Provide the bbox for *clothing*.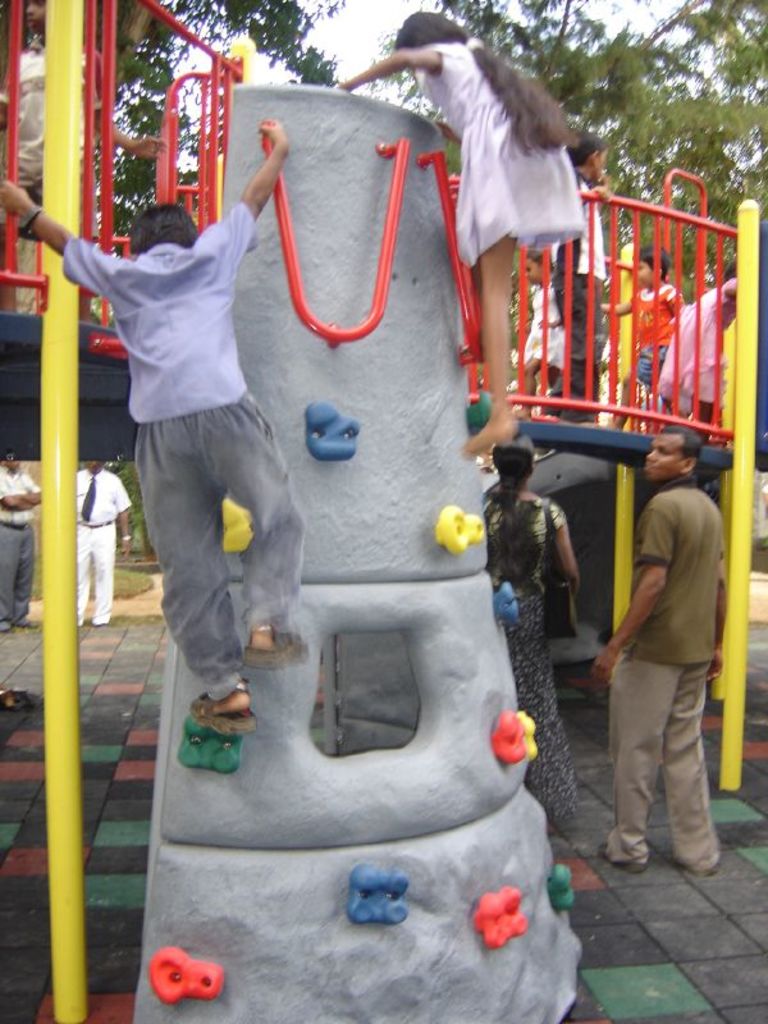
left=0, top=466, right=44, bottom=634.
